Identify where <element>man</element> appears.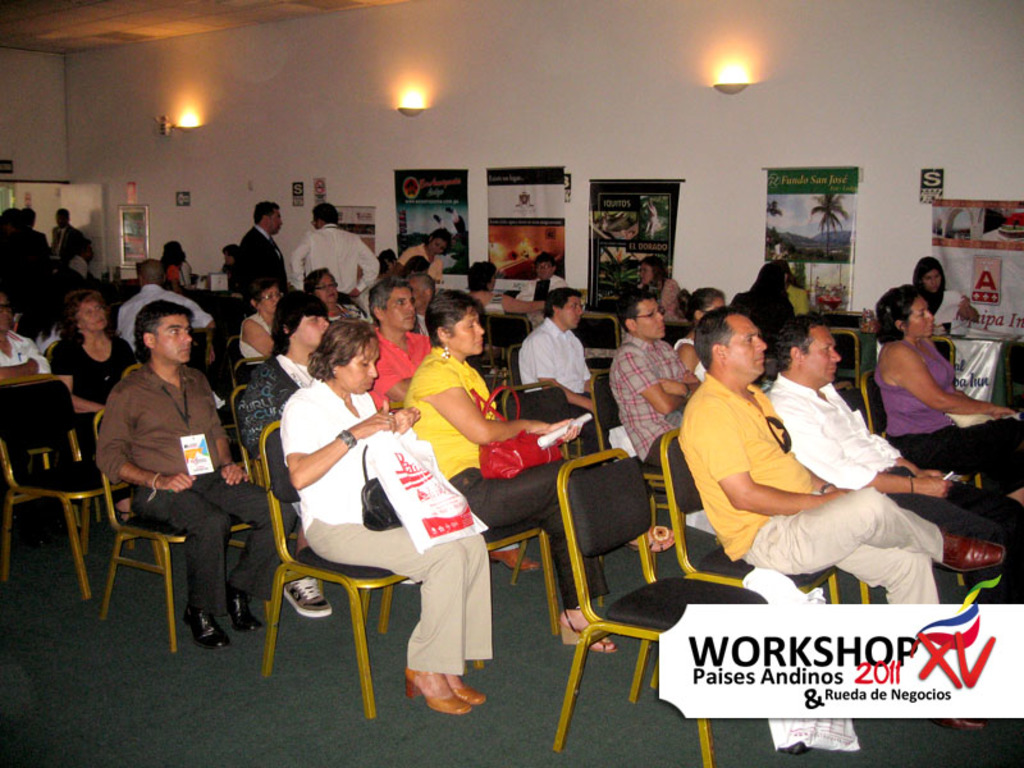
Appears at rect(69, 232, 102, 297).
